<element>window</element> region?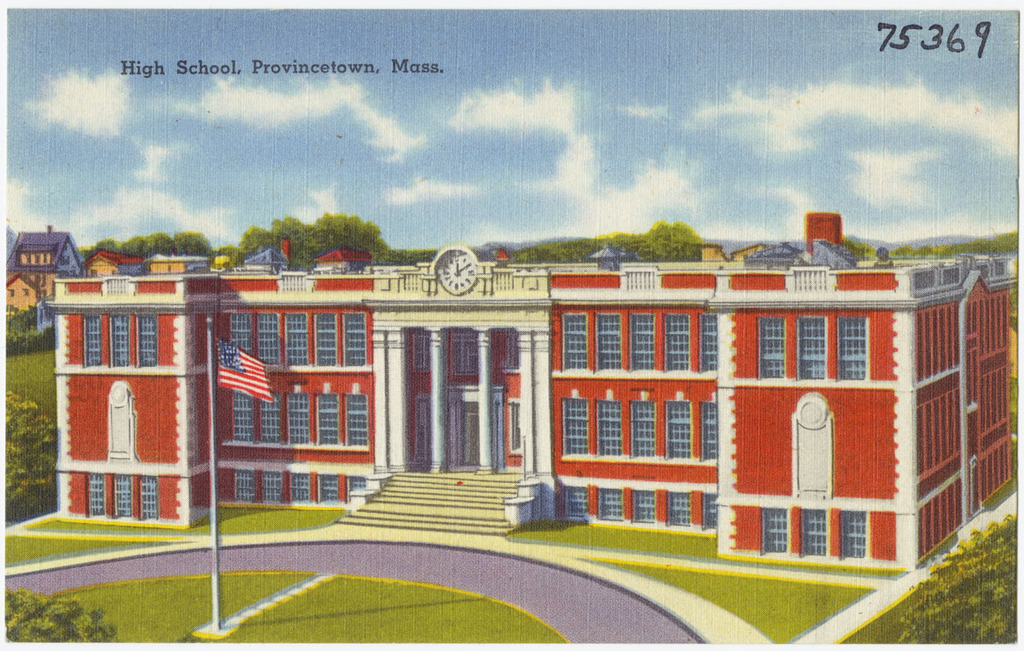
x1=231 y1=387 x2=255 y2=443
